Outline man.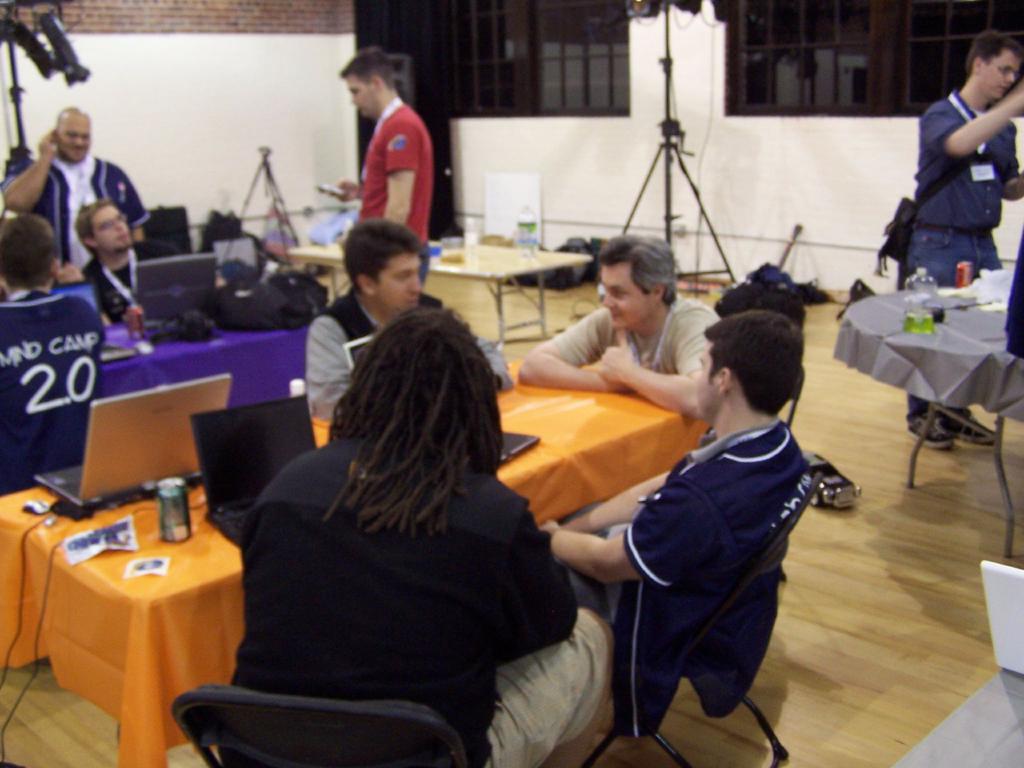
Outline: Rect(307, 218, 513, 449).
